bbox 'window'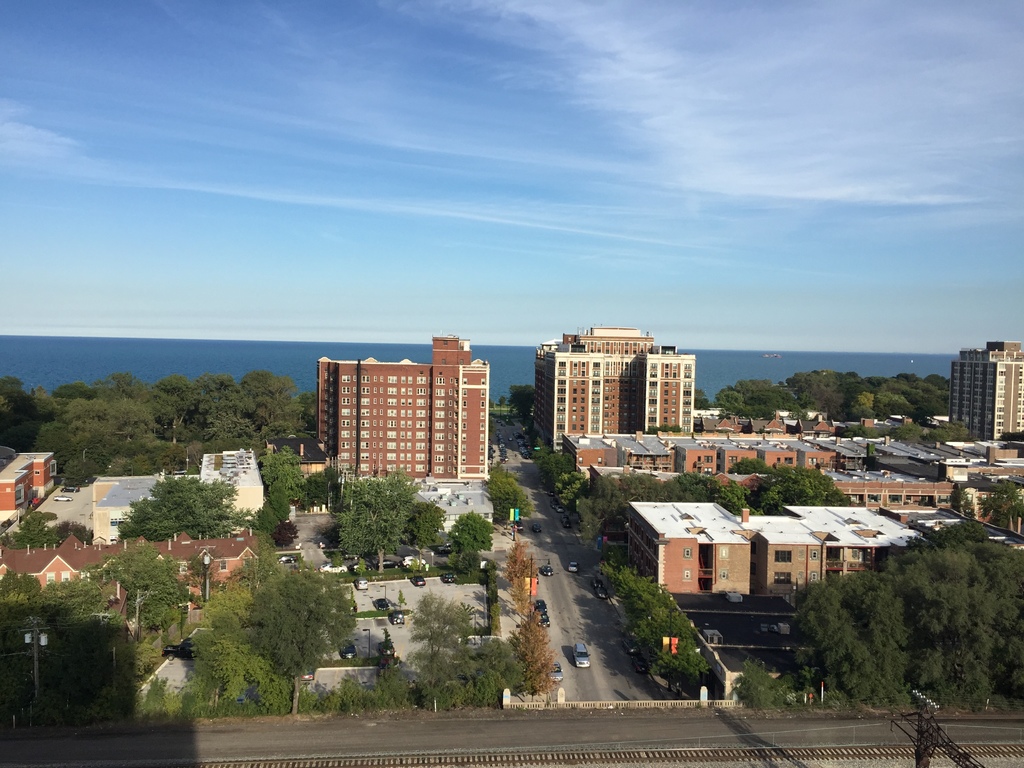
select_region(341, 375, 349, 383)
